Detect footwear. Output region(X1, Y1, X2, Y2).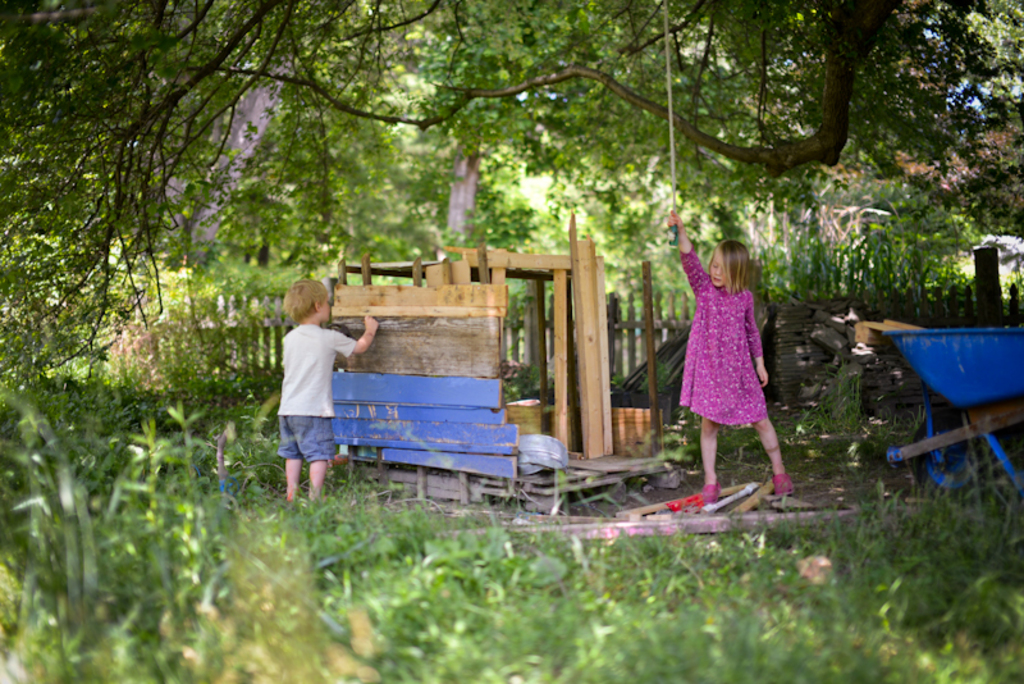
region(701, 484, 719, 512).
